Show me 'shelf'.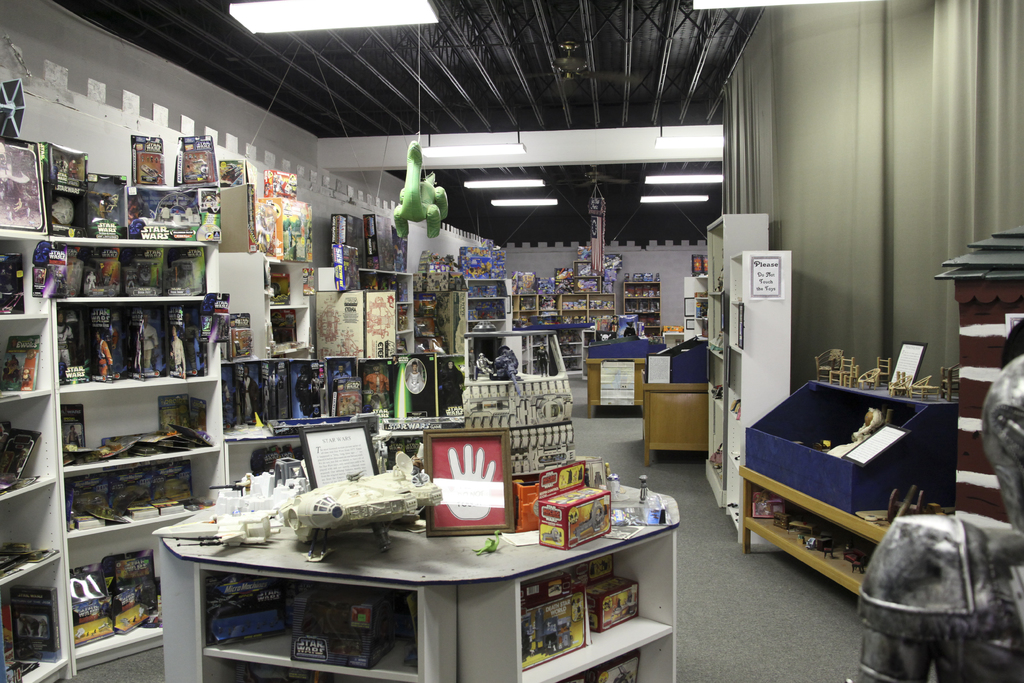
'shelf' is here: x1=63, y1=509, x2=225, y2=667.
